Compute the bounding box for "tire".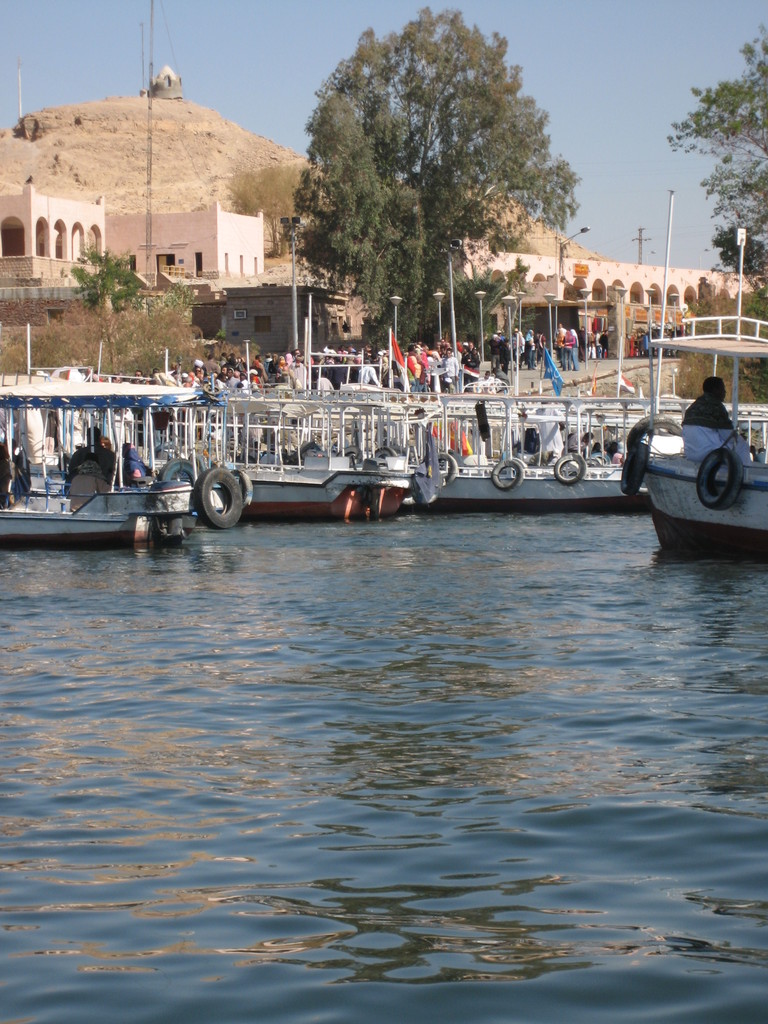
BBox(193, 455, 248, 525).
